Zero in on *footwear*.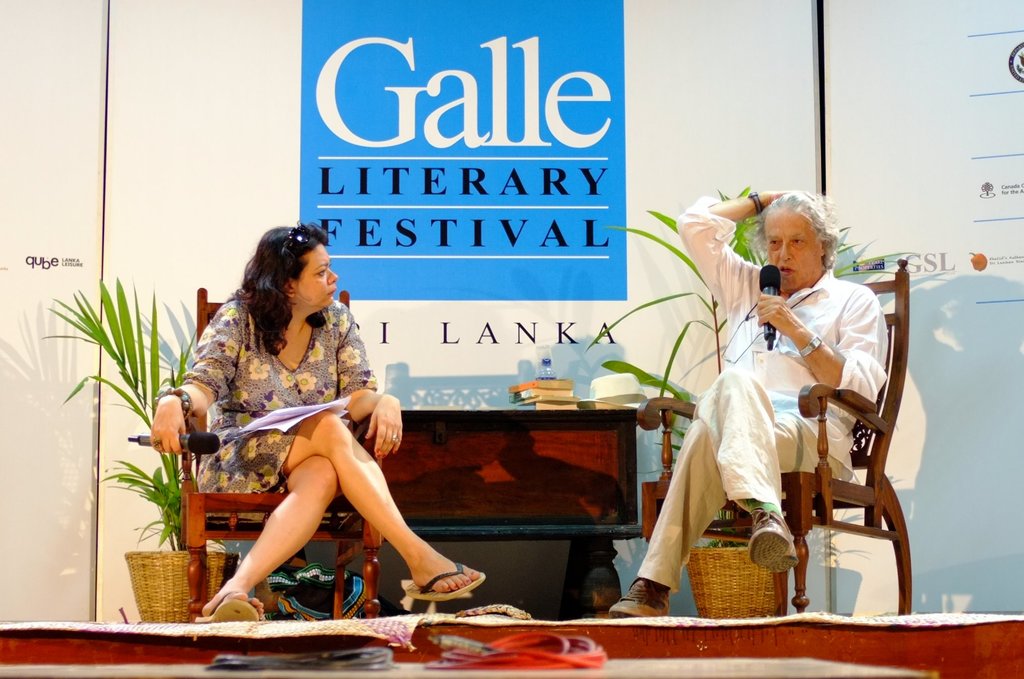
Zeroed in: BBox(392, 549, 476, 618).
